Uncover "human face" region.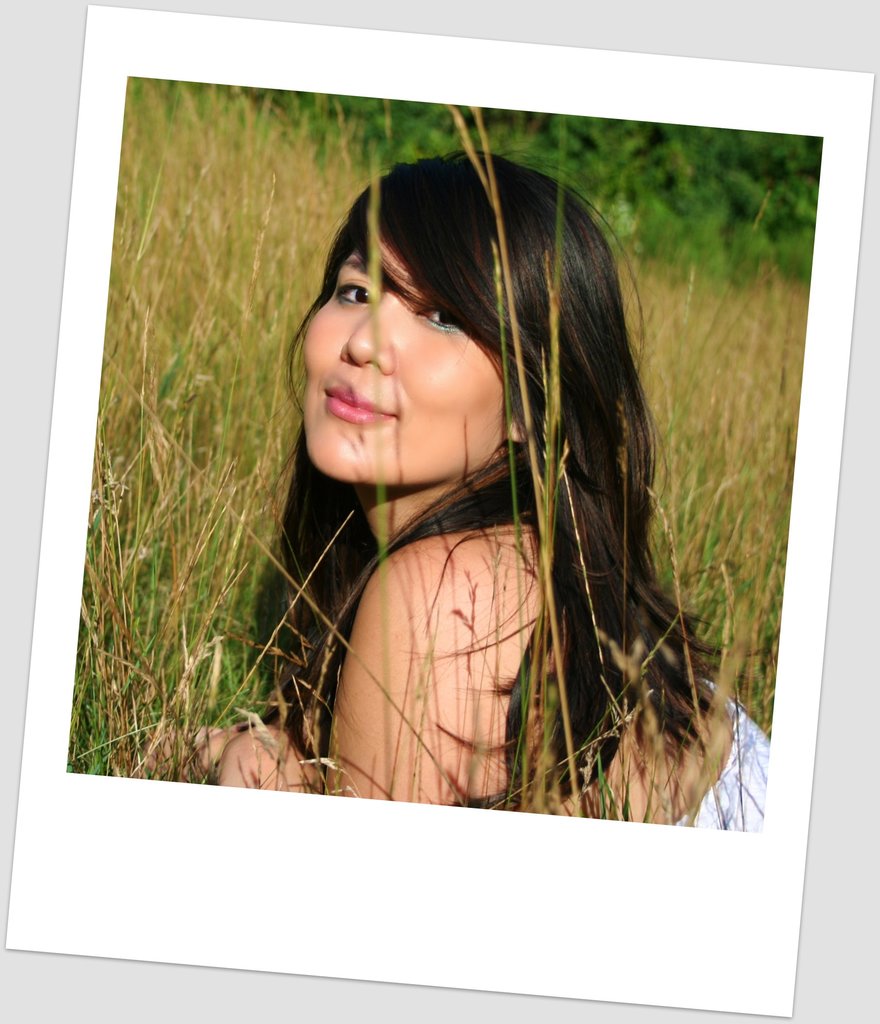
Uncovered: <box>300,229,509,483</box>.
